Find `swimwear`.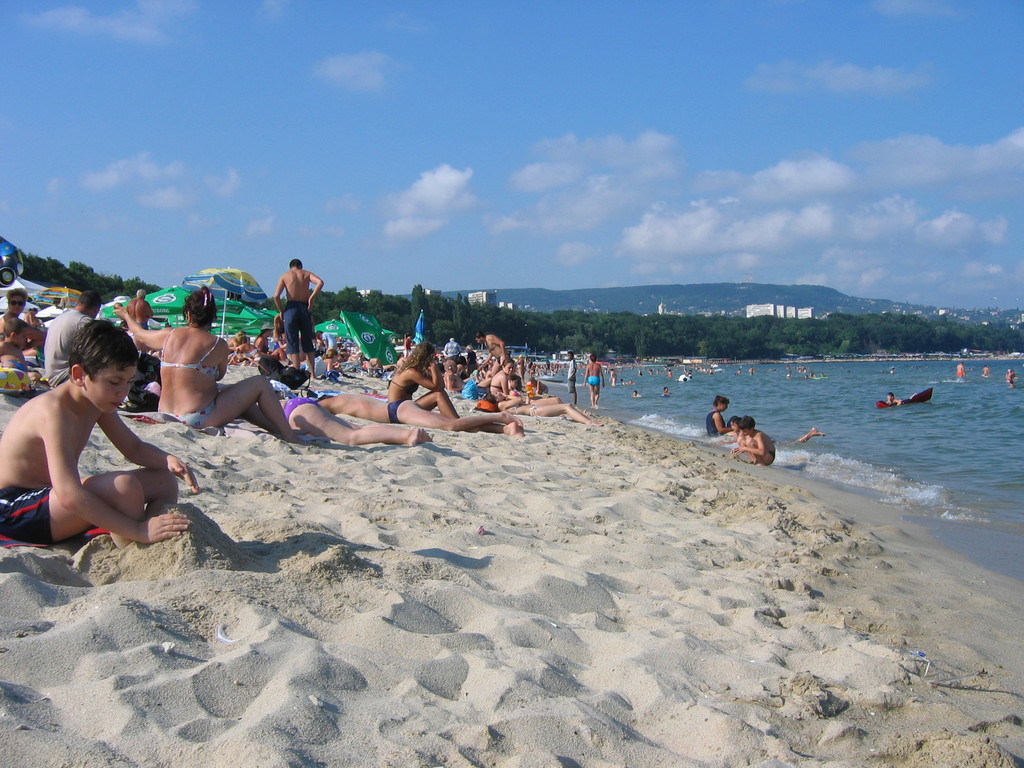
BBox(0, 318, 41, 343).
